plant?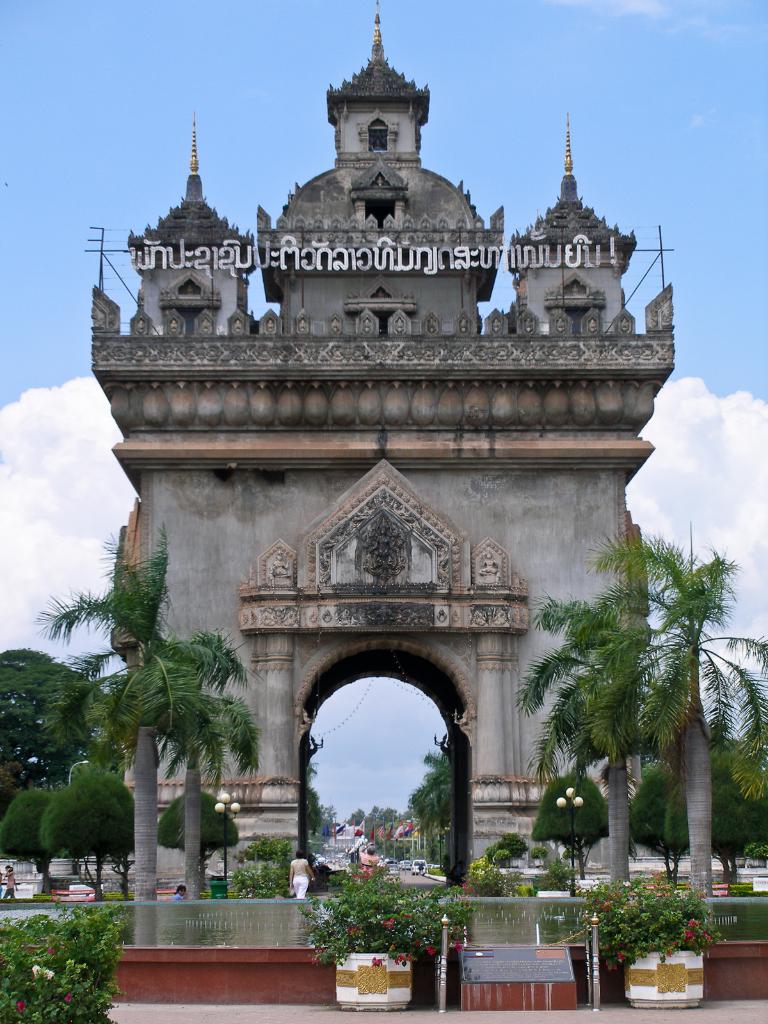
[305, 835, 330, 858]
